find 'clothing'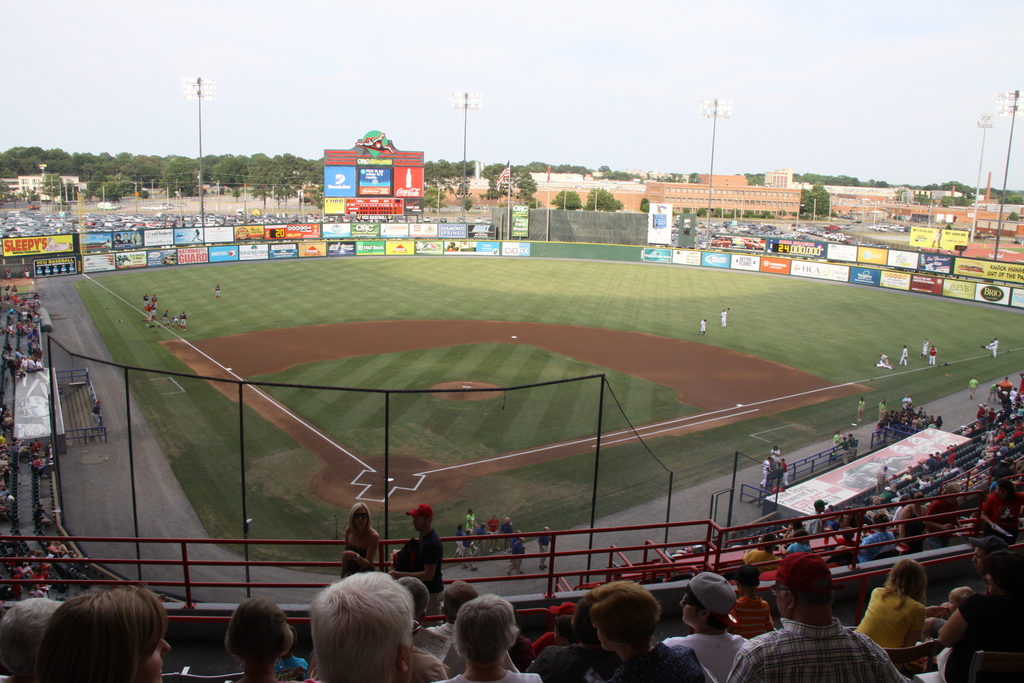
bbox=[719, 310, 728, 327]
